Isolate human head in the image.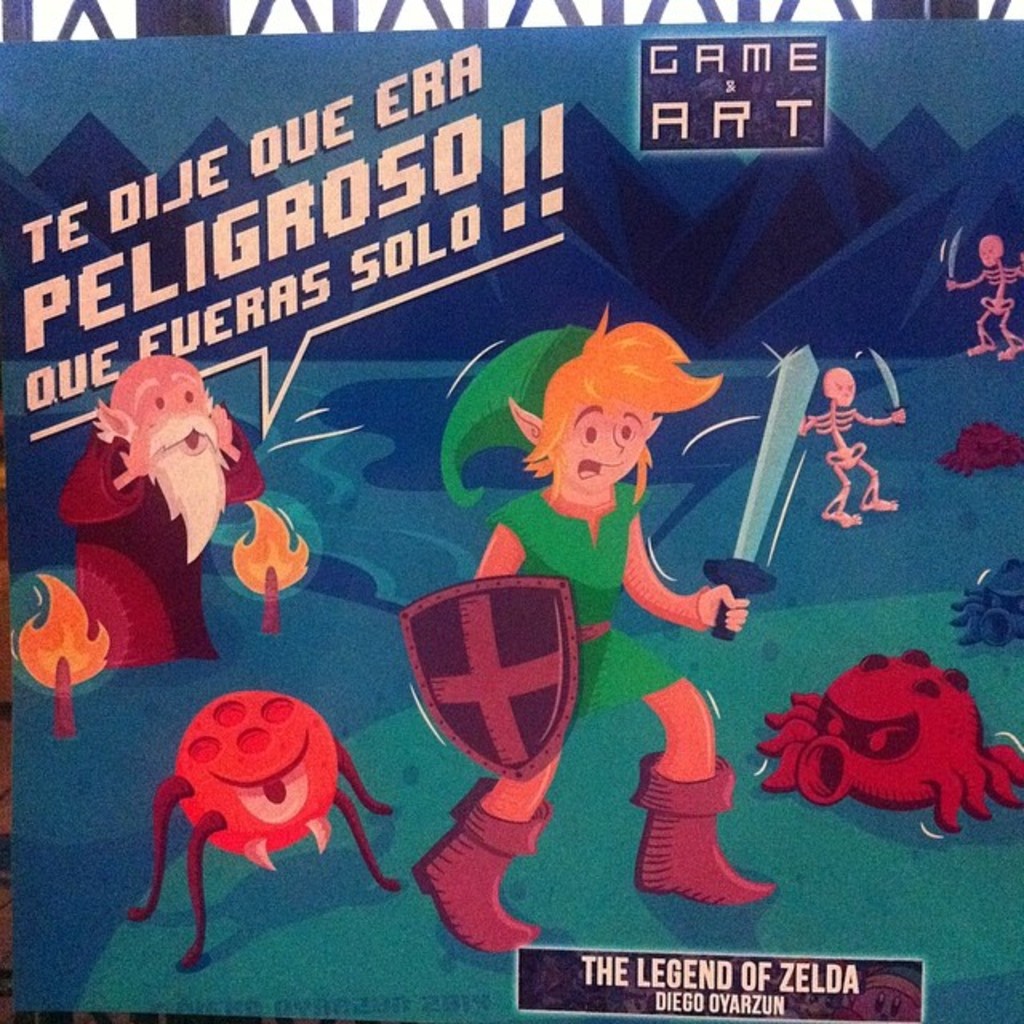
Isolated region: locate(96, 355, 235, 490).
